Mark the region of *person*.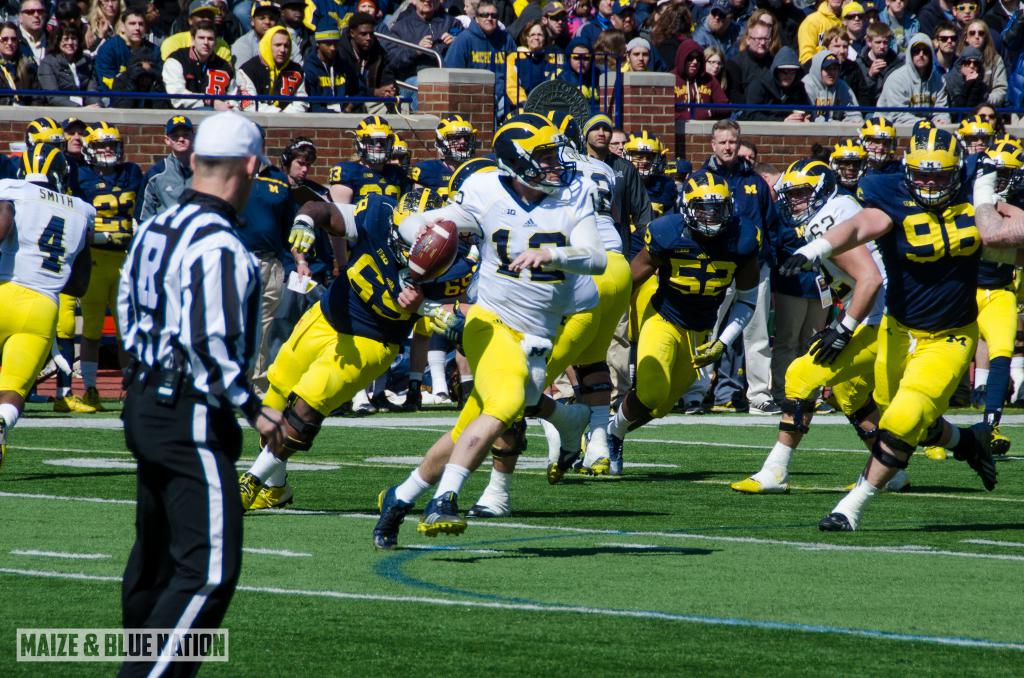
Region: {"left": 101, "top": 115, "right": 271, "bottom": 677}.
